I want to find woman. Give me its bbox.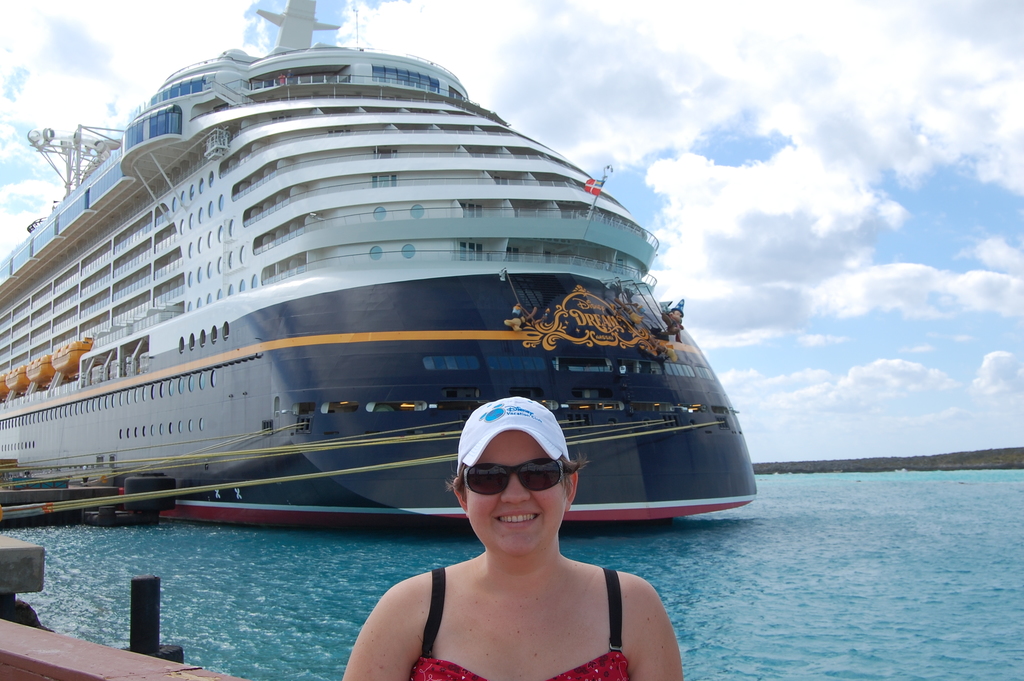
333, 401, 691, 680.
